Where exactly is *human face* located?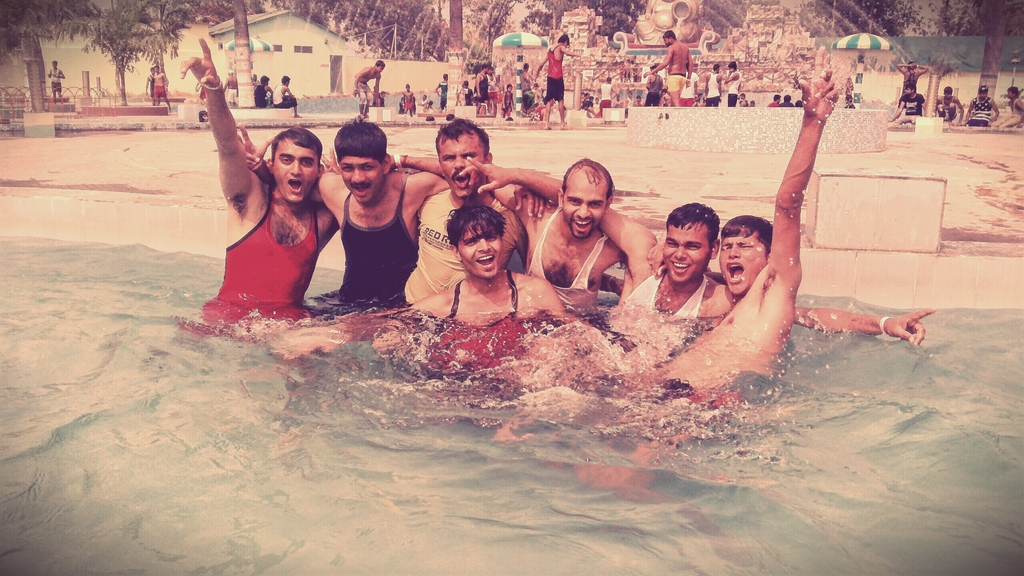
Its bounding box is x1=485, y1=68, x2=490, y2=75.
